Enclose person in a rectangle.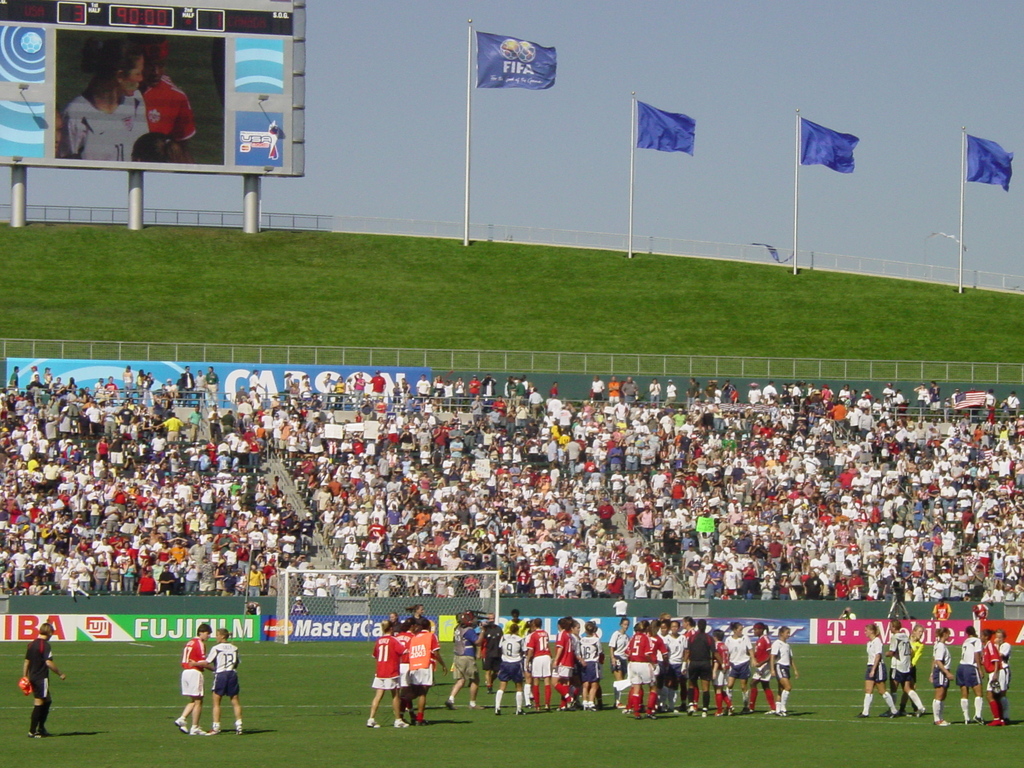
(left=955, top=623, right=982, bottom=722).
